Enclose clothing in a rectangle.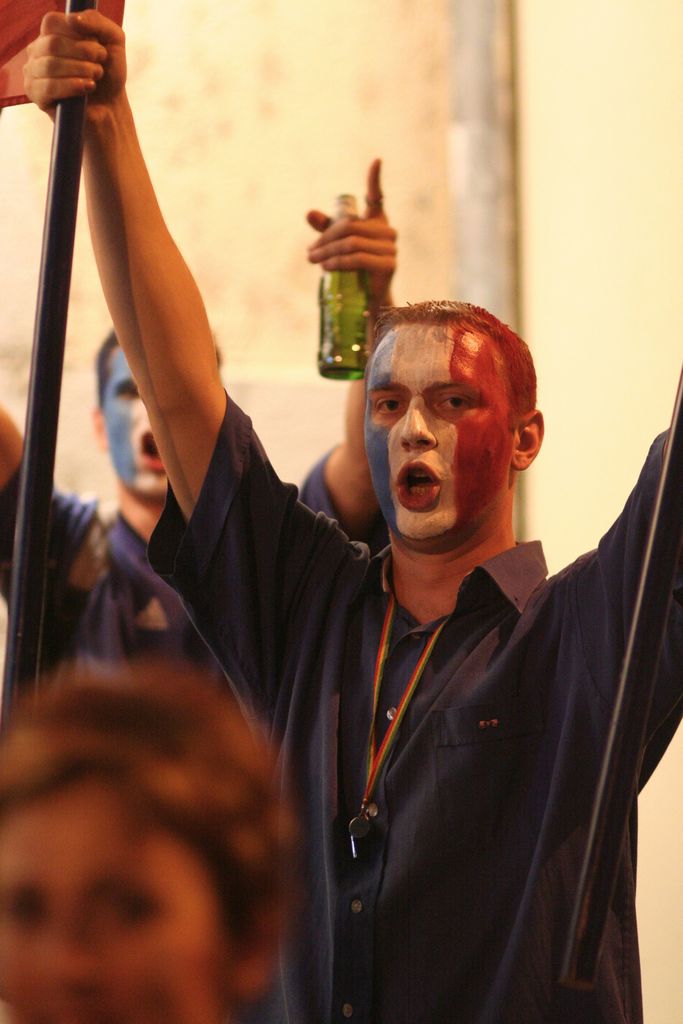
x1=280, y1=422, x2=604, y2=970.
